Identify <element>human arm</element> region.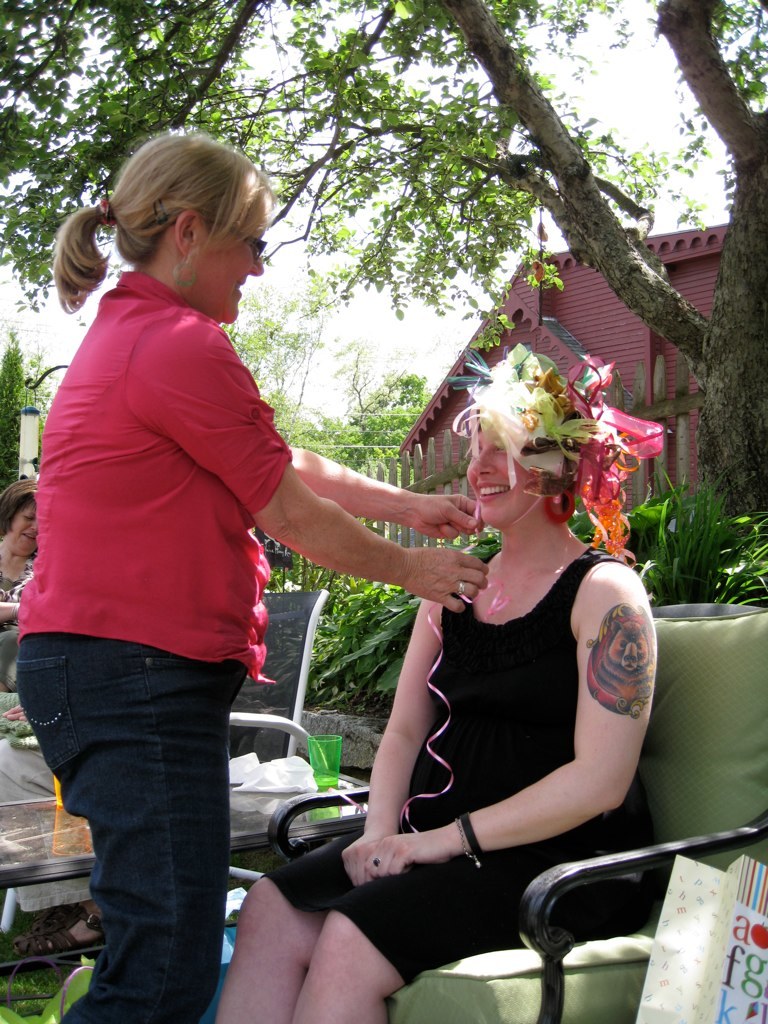
Region: (left=361, top=558, right=659, bottom=885).
